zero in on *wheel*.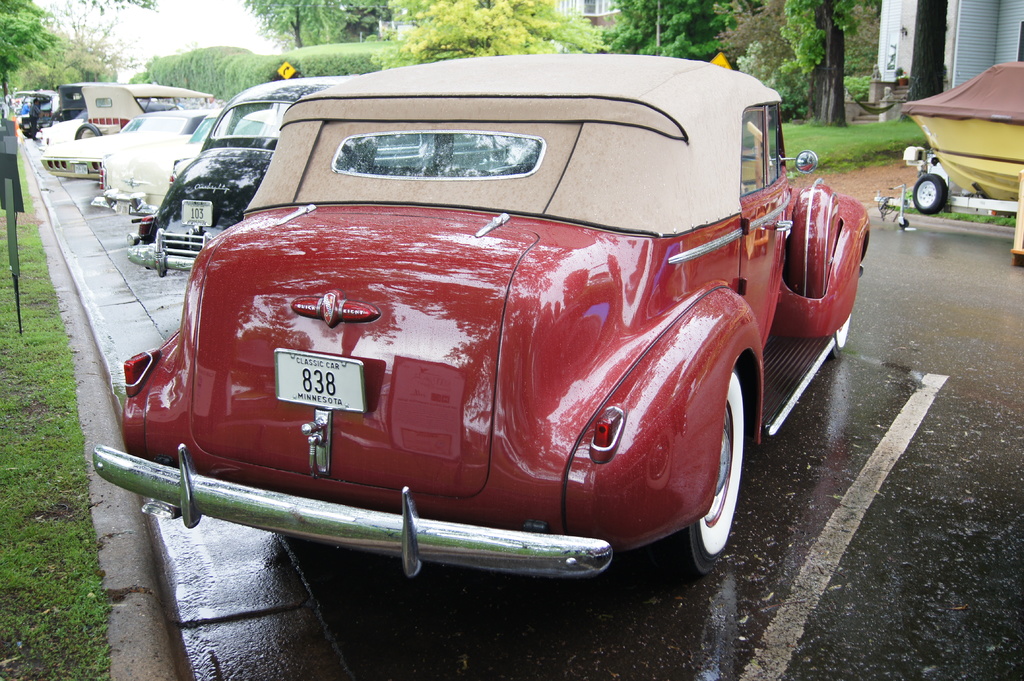
Zeroed in: bbox=[75, 124, 102, 142].
